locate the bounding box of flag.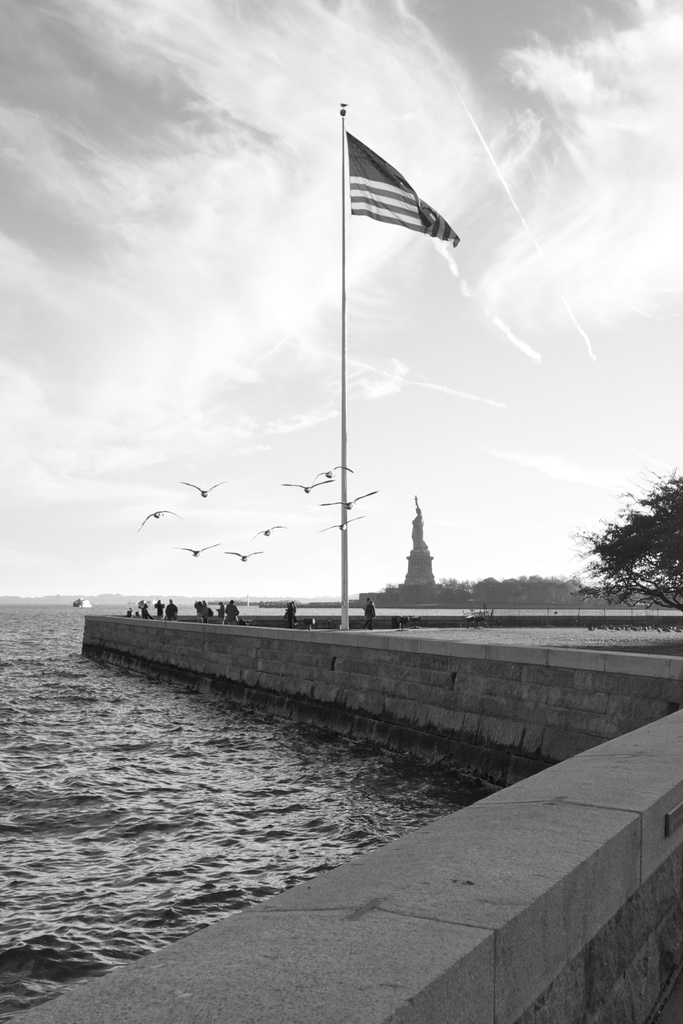
Bounding box: <region>335, 151, 461, 244</region>.
